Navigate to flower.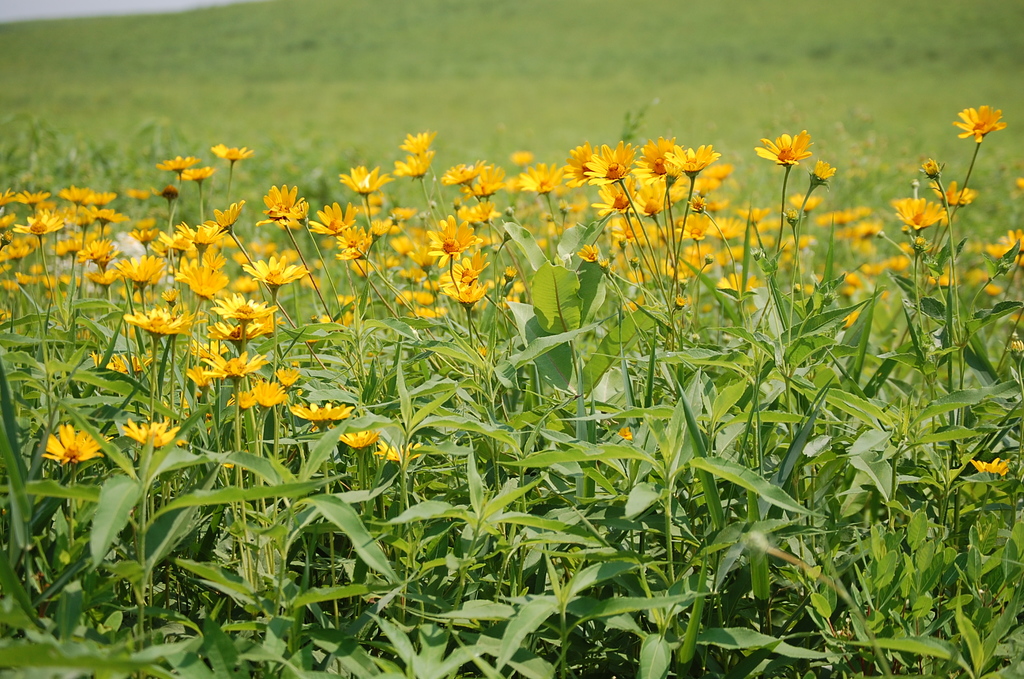
Navigation target: 964,450,1004,477.
